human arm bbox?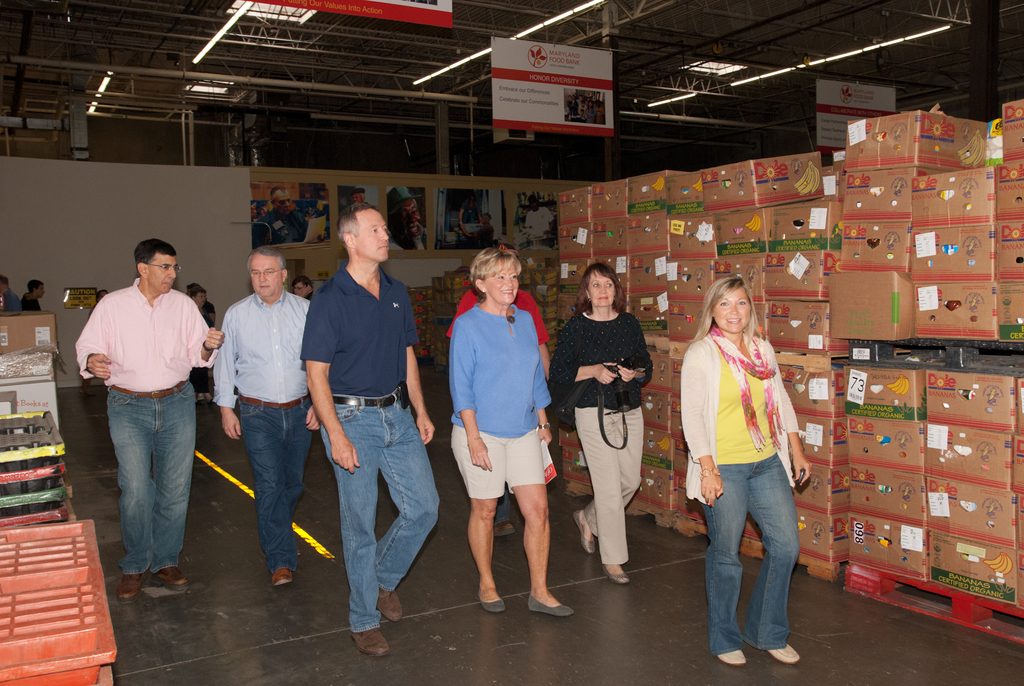
[x1=65, y1=293, x2=111, y2=385]
